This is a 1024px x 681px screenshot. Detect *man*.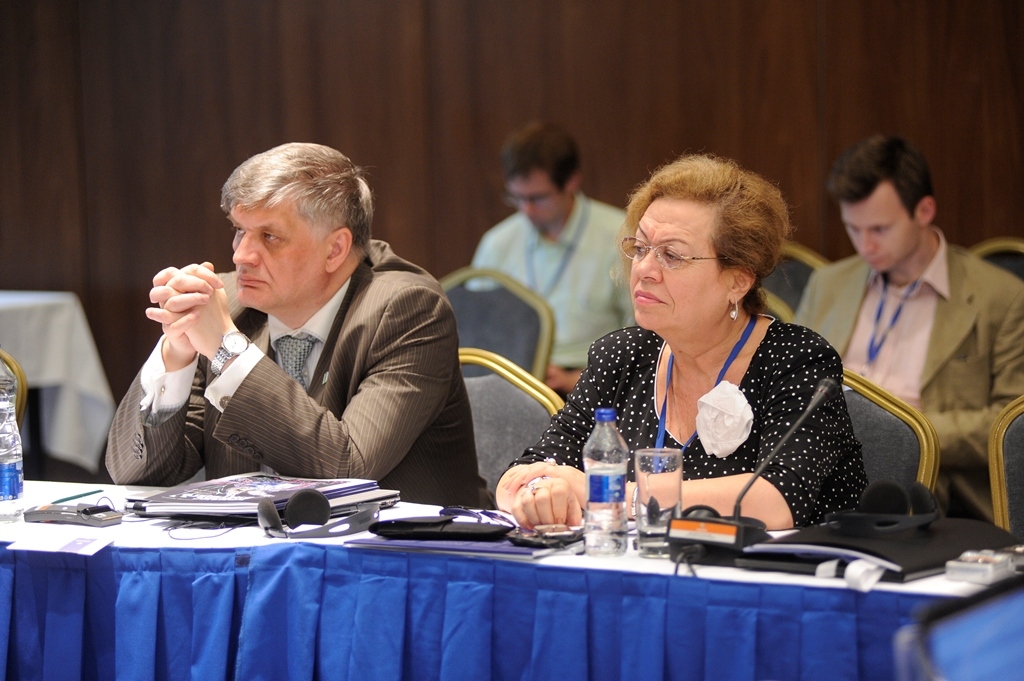
95/136/507/532.
